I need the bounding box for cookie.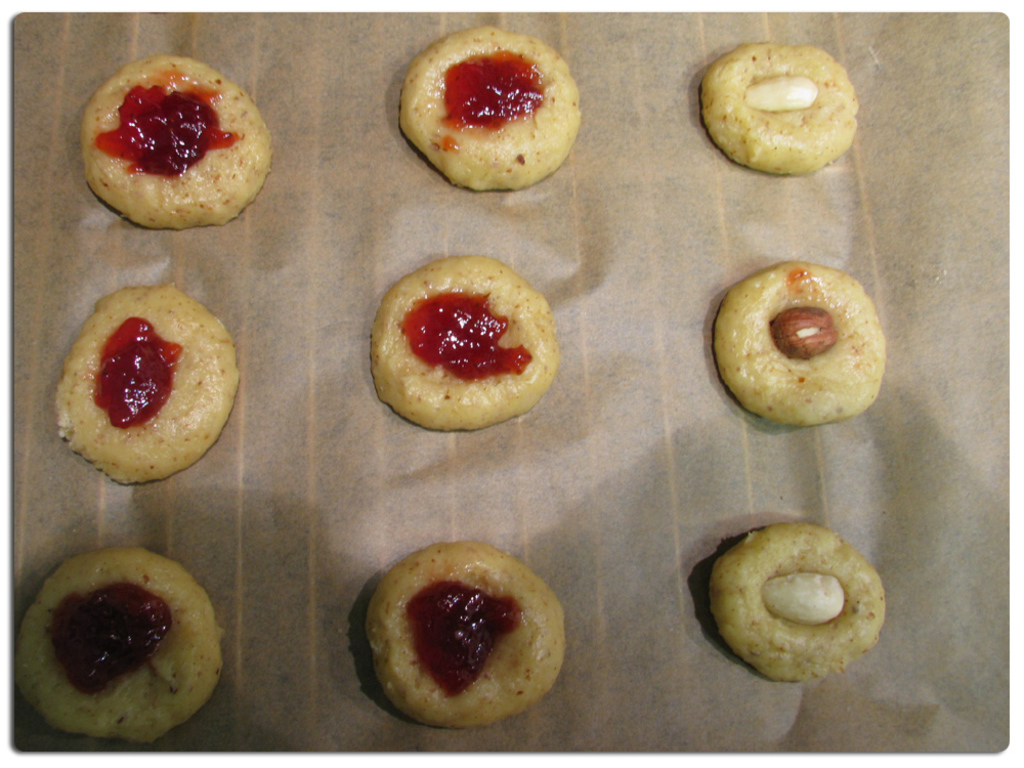
Here it is: bbox=[371, 254, 556, 432].
